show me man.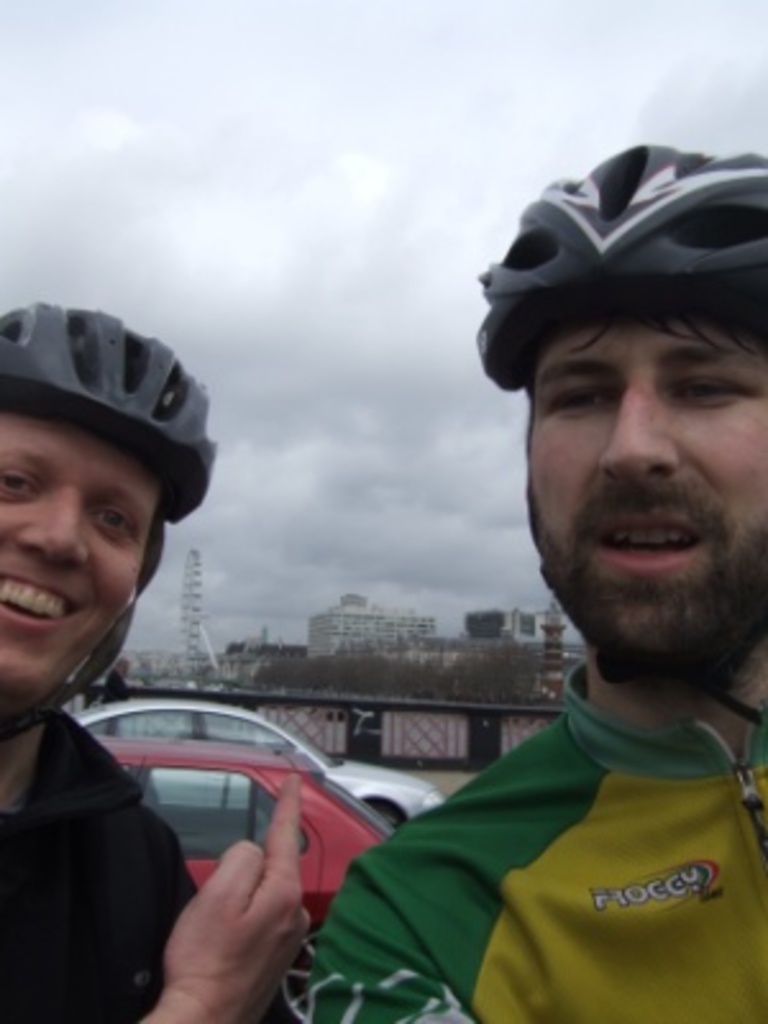
man is here: 0, 302, 315, 1021.
